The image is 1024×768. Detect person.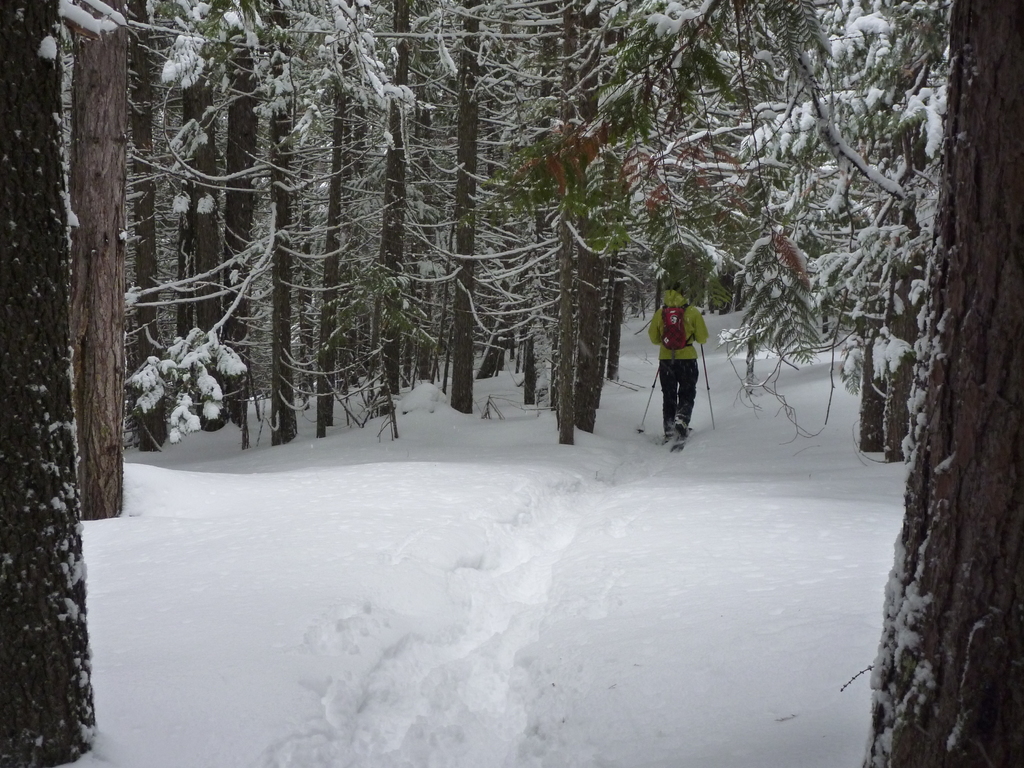
Detection: bbox=[643, 270, 707, 444].
